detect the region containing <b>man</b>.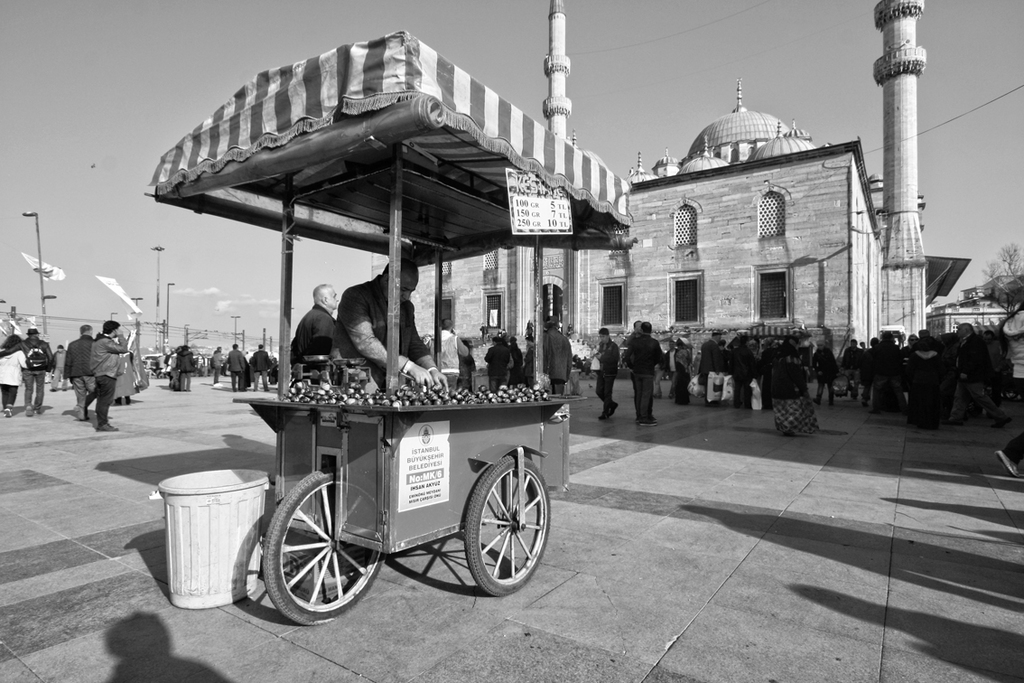
pyautogui.locateOnScreen(19, 324, 59, 414).
